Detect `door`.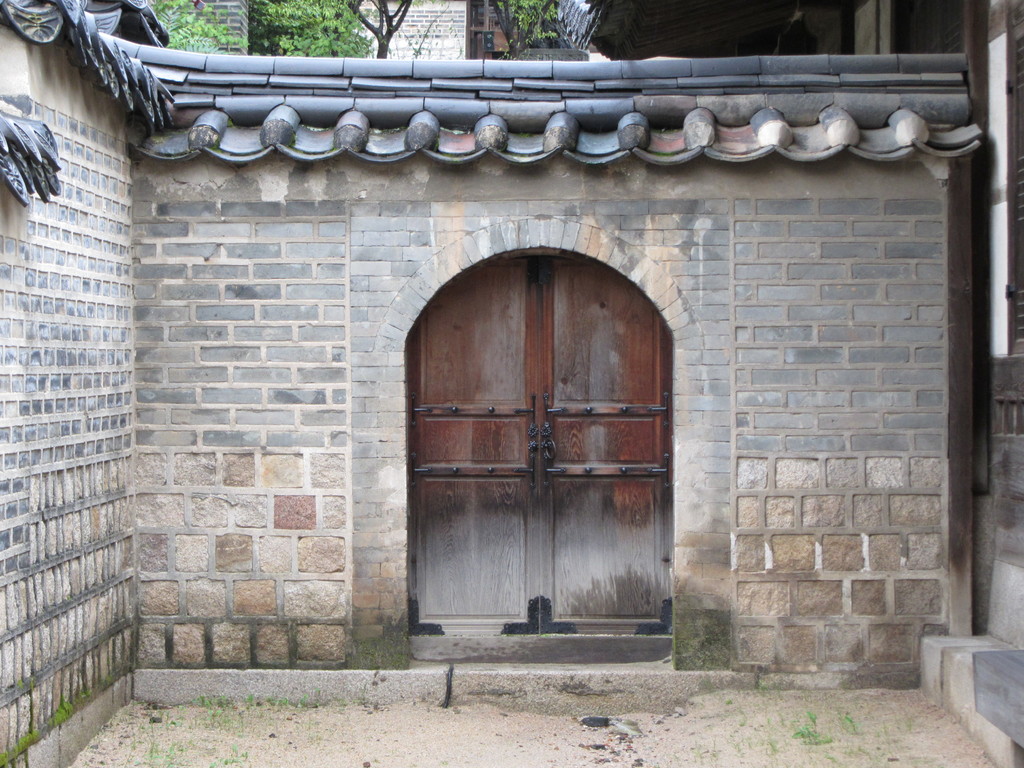
Detected at <region>410, 246, 674, 634</region>.
